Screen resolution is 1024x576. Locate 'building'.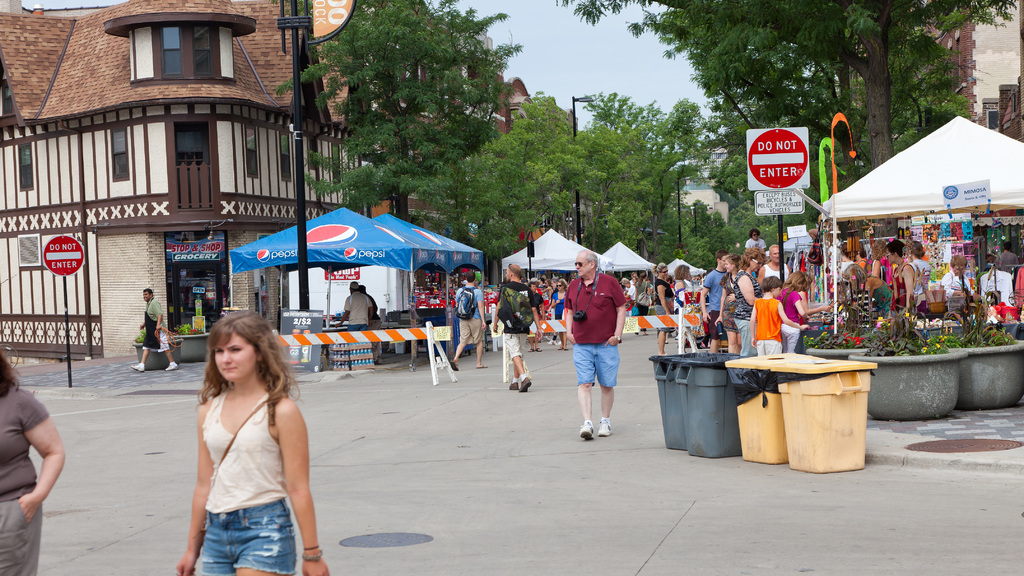
left=374, top=0, right=539, bottom=283.
